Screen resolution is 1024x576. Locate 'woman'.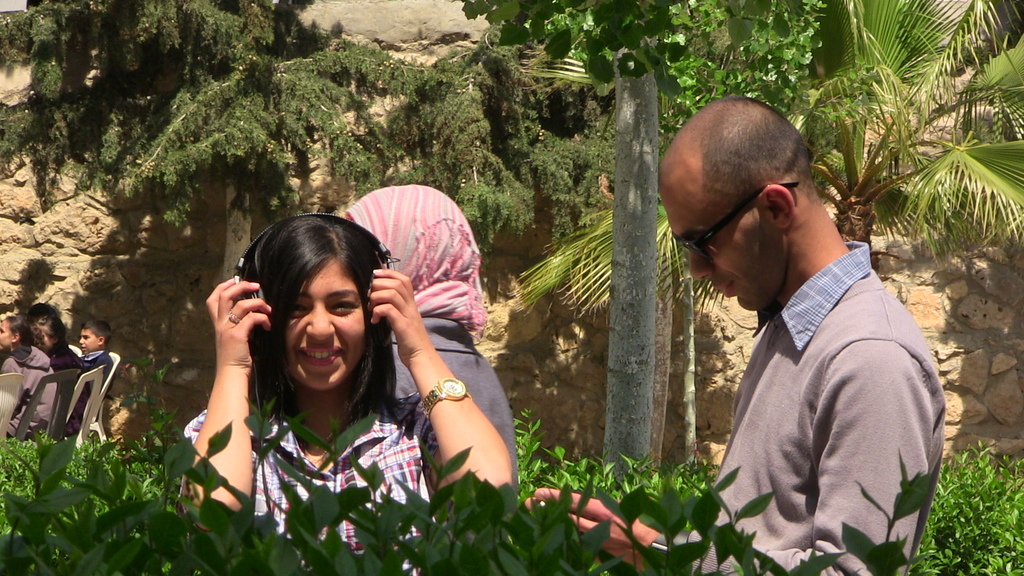
x1=332 y1=188 x2=519 y2=487.
